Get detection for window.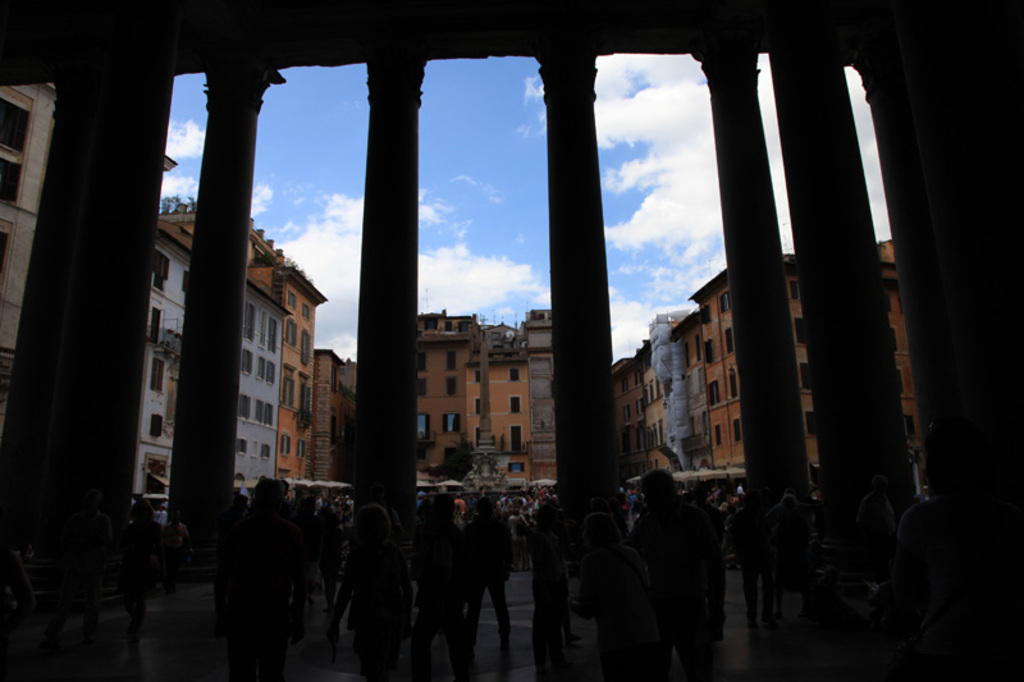
Detection: l=621, t=376, r=628, b=393.
